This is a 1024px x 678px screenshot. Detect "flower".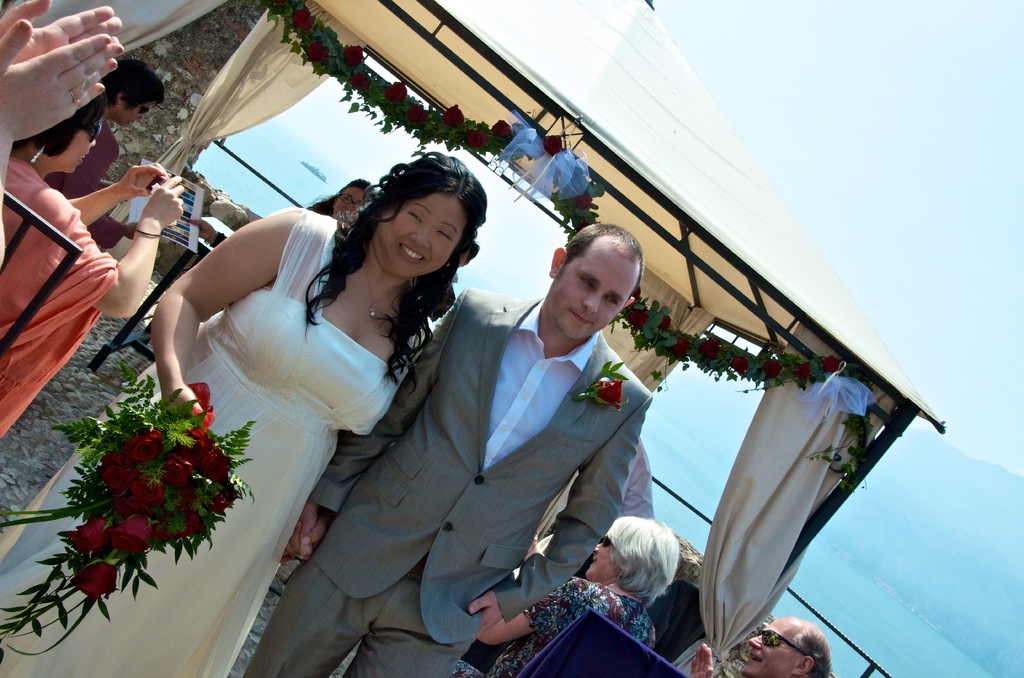
bbox=[291, 4, 314, 32].
